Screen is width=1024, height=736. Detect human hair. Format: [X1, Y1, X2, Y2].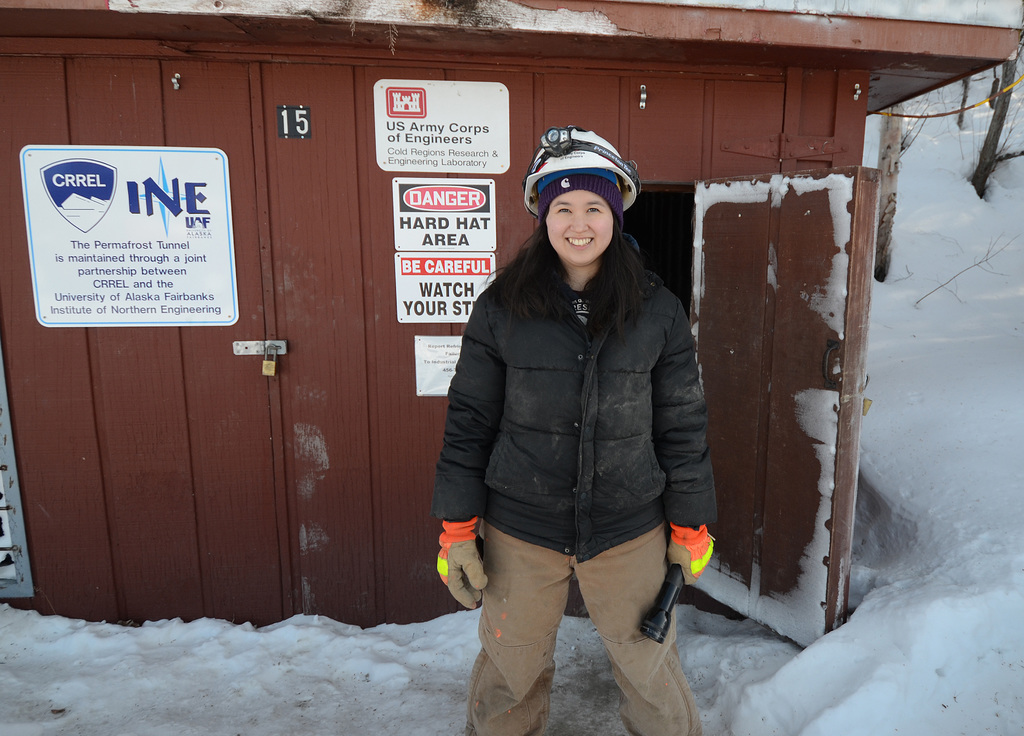
[497, 207, 664, 346].
